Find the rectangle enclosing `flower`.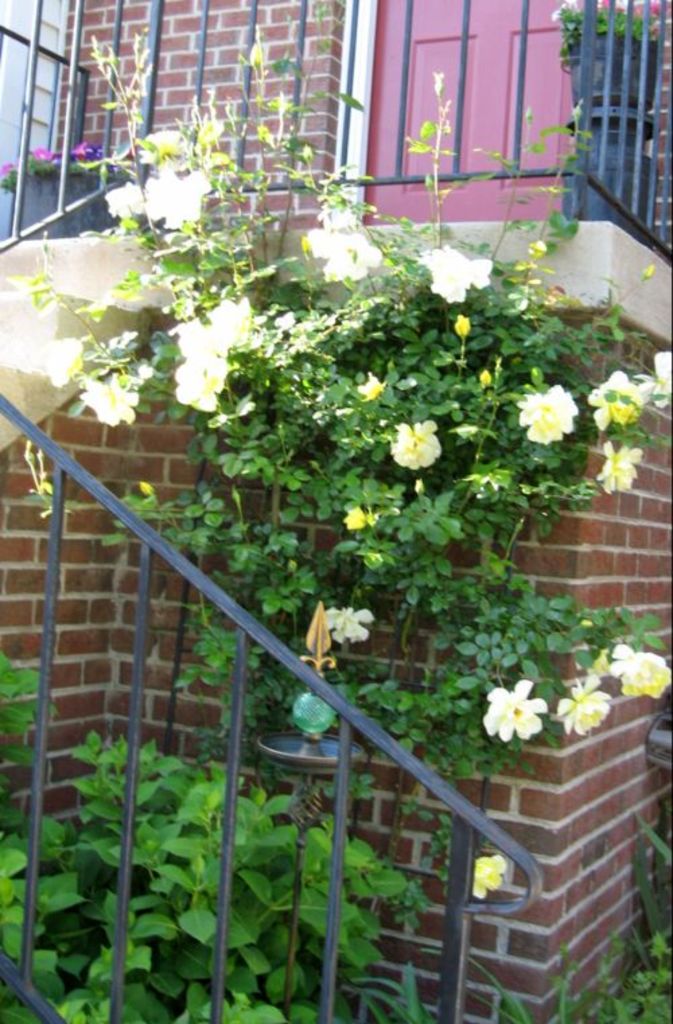
locate(188, 167, 214, 191).
